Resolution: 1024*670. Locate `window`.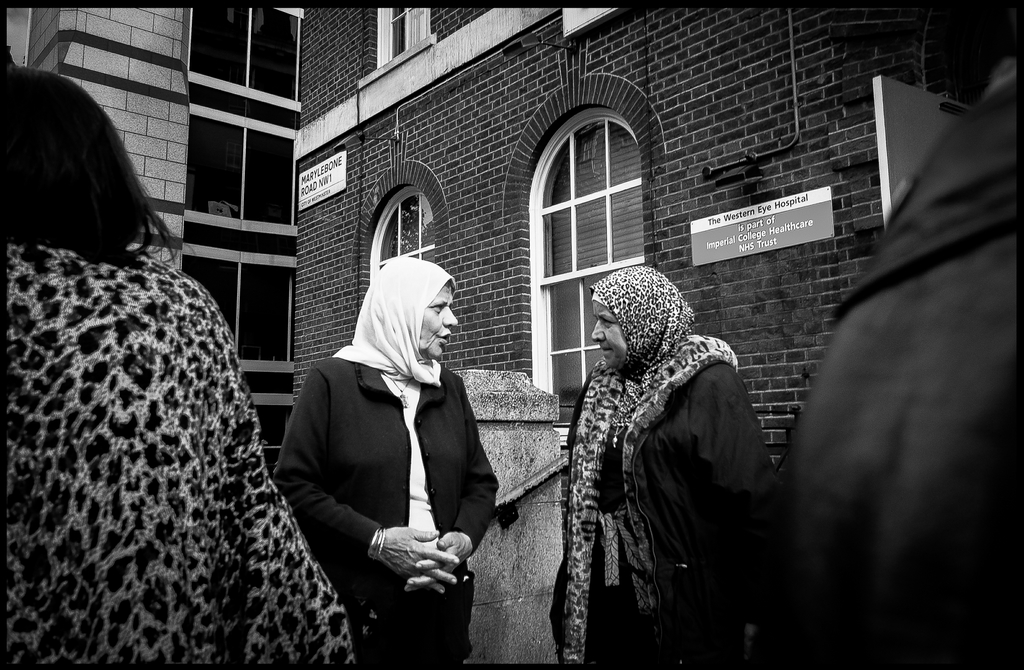
(left=378, top=0, right=406, bottom=53).
